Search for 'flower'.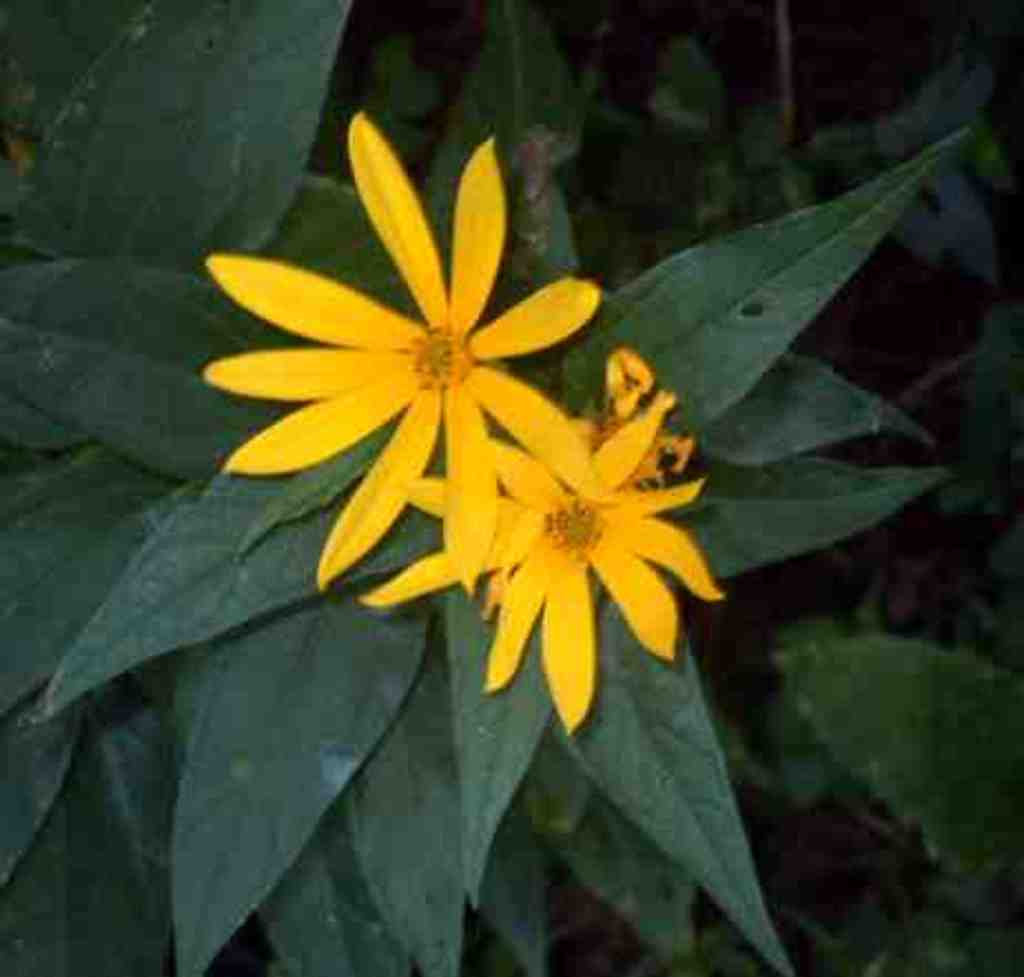
Found at 352 388 729 738.
